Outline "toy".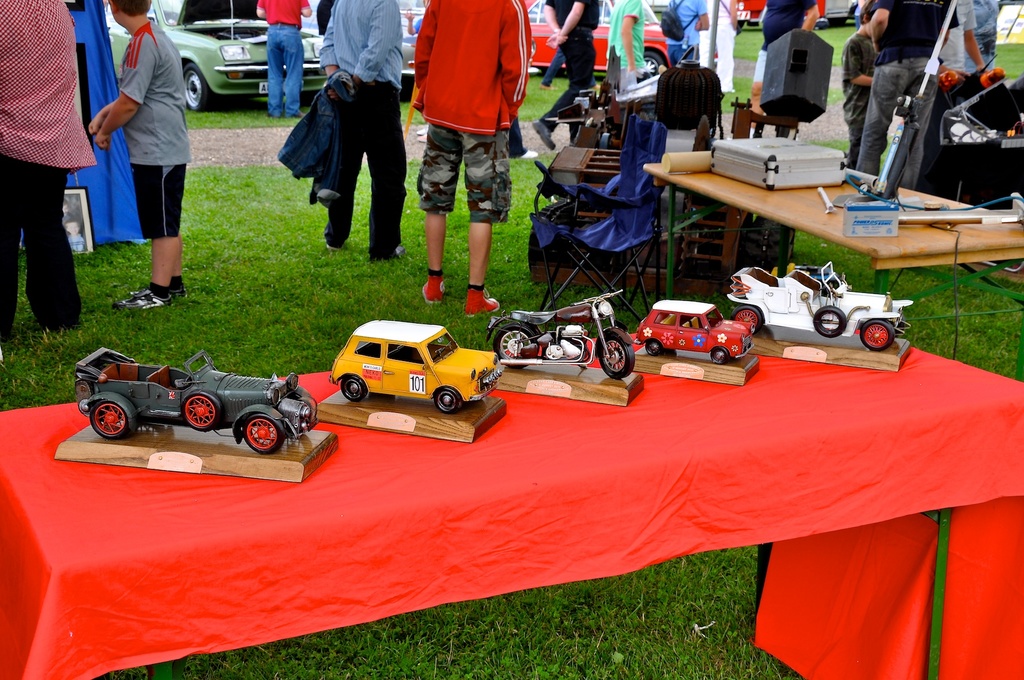
Outline: <region>333, 315, 508, 419</region>.
